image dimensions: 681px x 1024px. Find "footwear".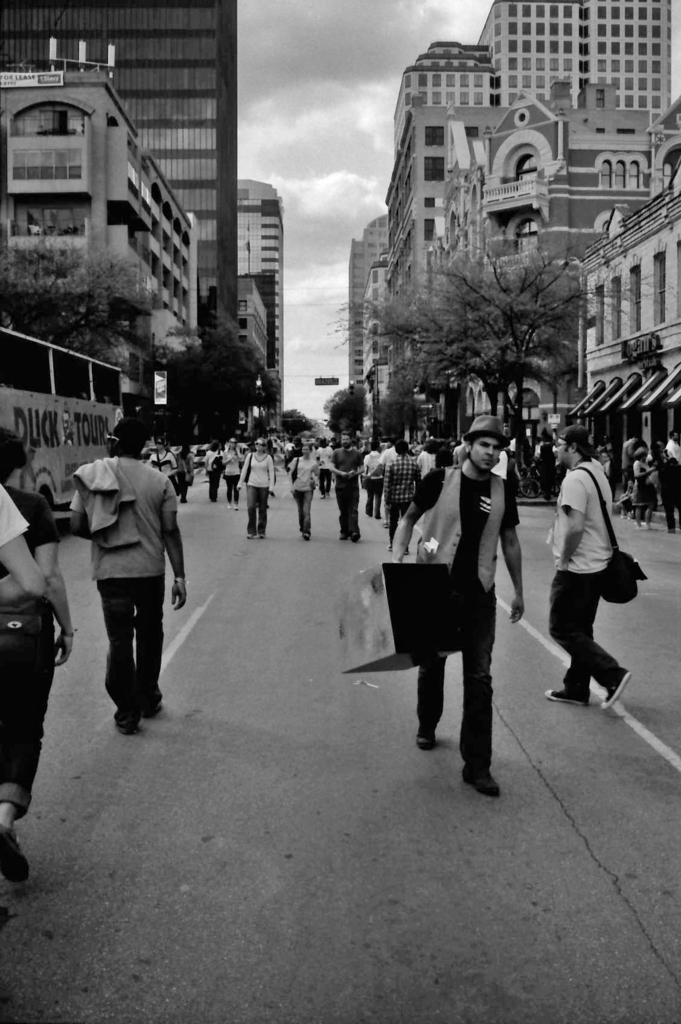
box=[259, 533, 266, 539].
